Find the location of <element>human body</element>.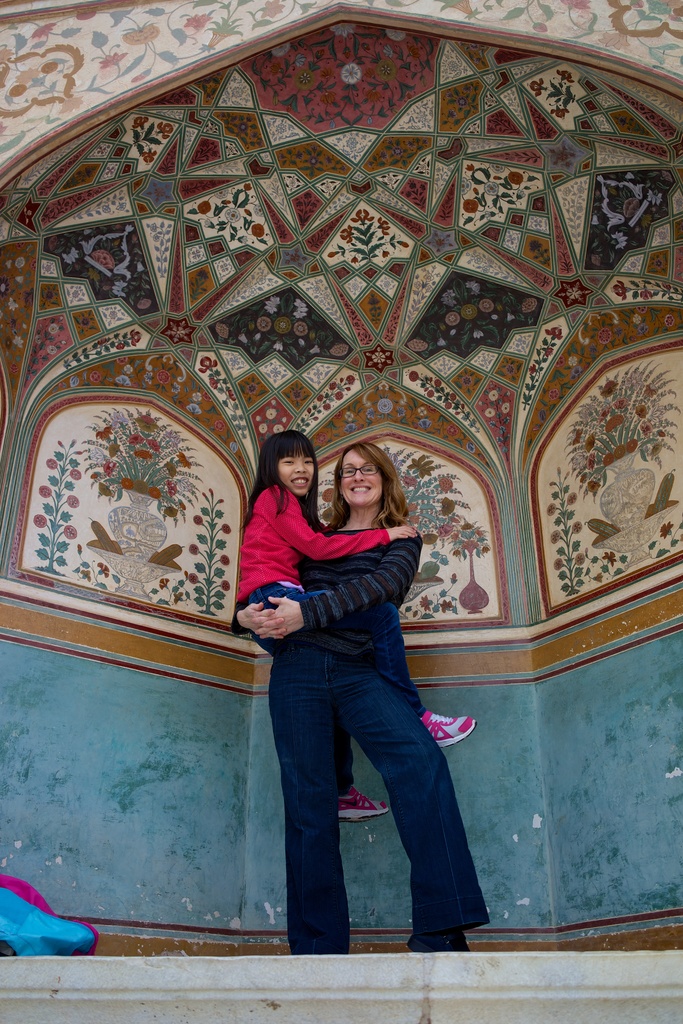
Location: (237,485,423,709).
